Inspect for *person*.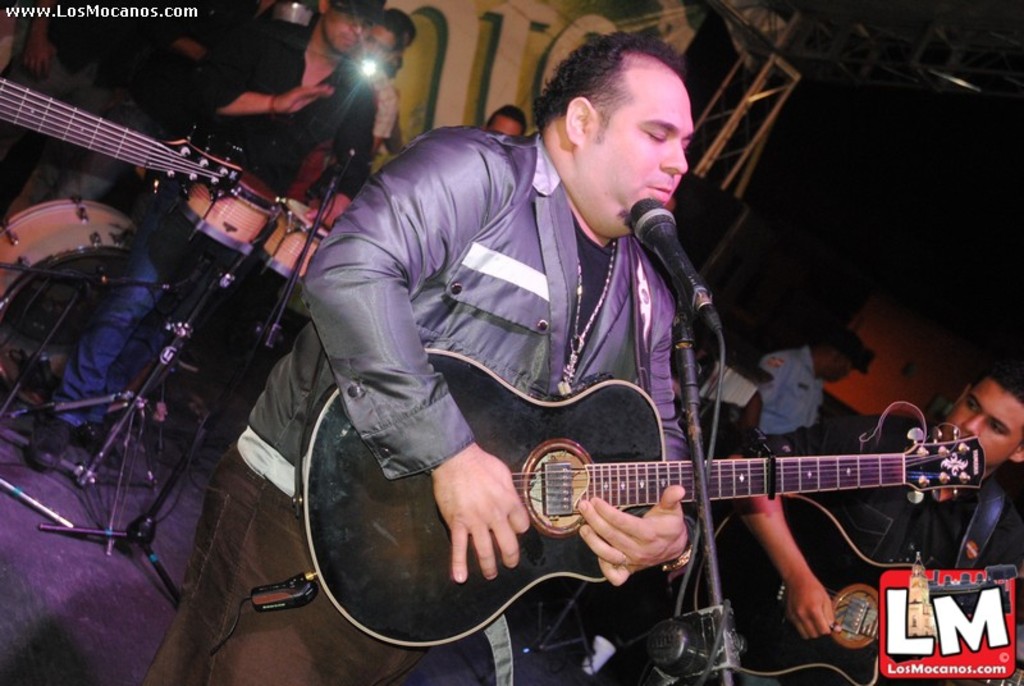
Inspection: Rect(585, 356, 1023, 685).
